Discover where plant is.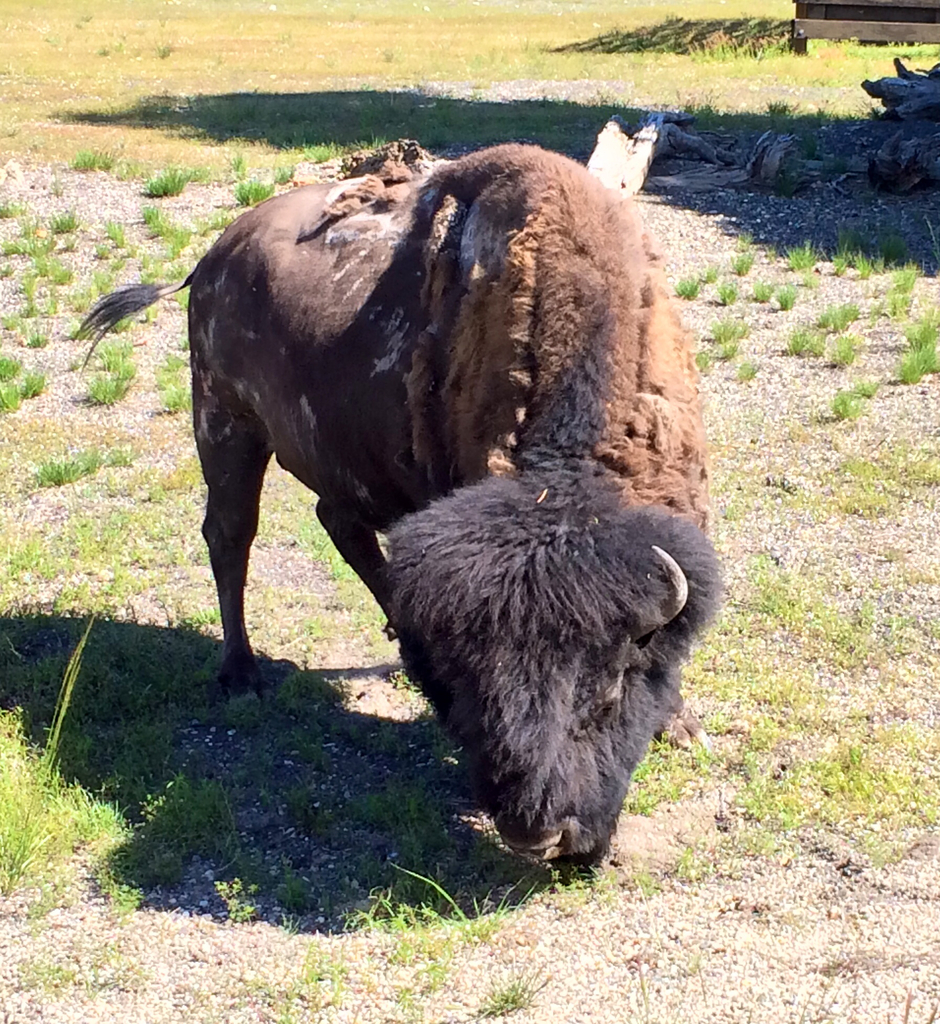
Discovered at 0,314,23,329.
